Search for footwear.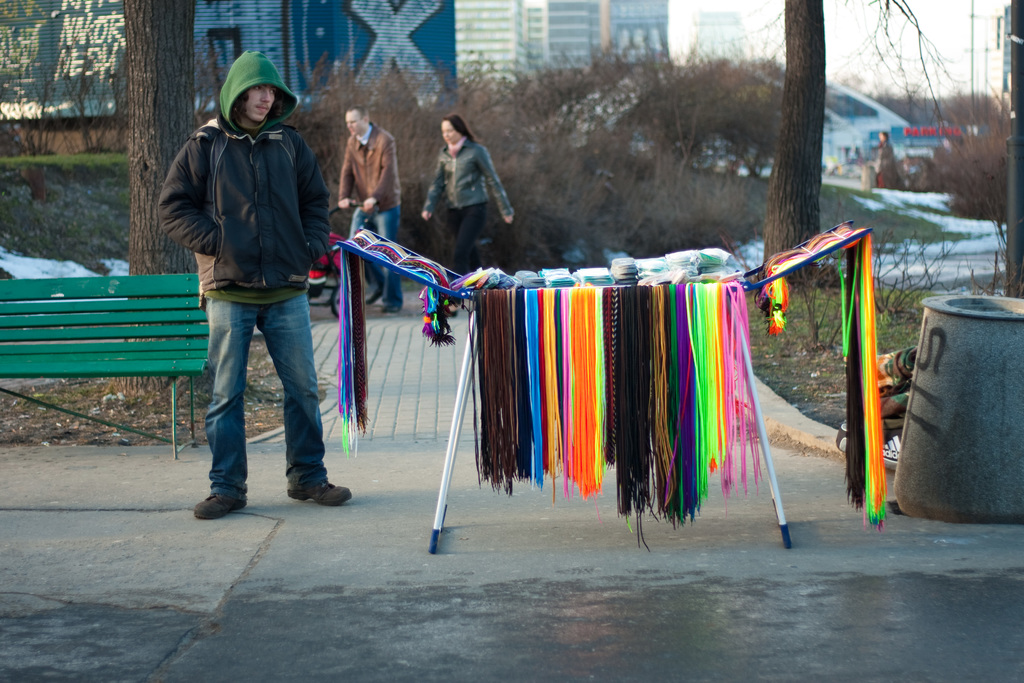
Found at BBox(285, 478, 352, 509).
